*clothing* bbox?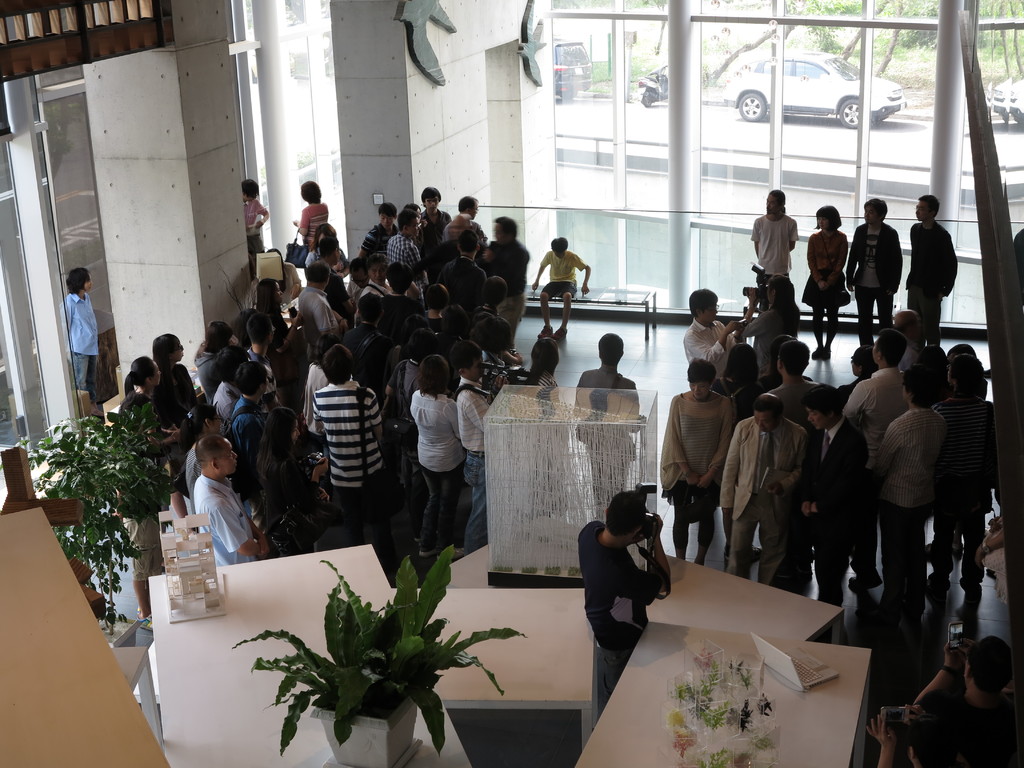
bbox=(109, 450, 167, 582)
